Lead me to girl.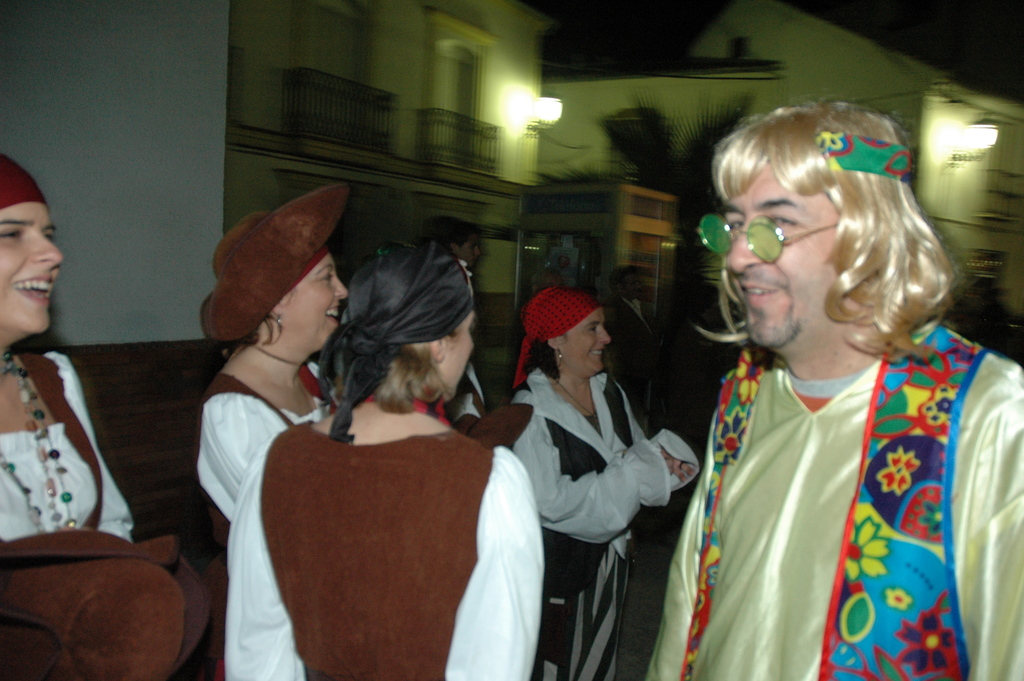
Lead to BBox(0, 155, 135, 543).
